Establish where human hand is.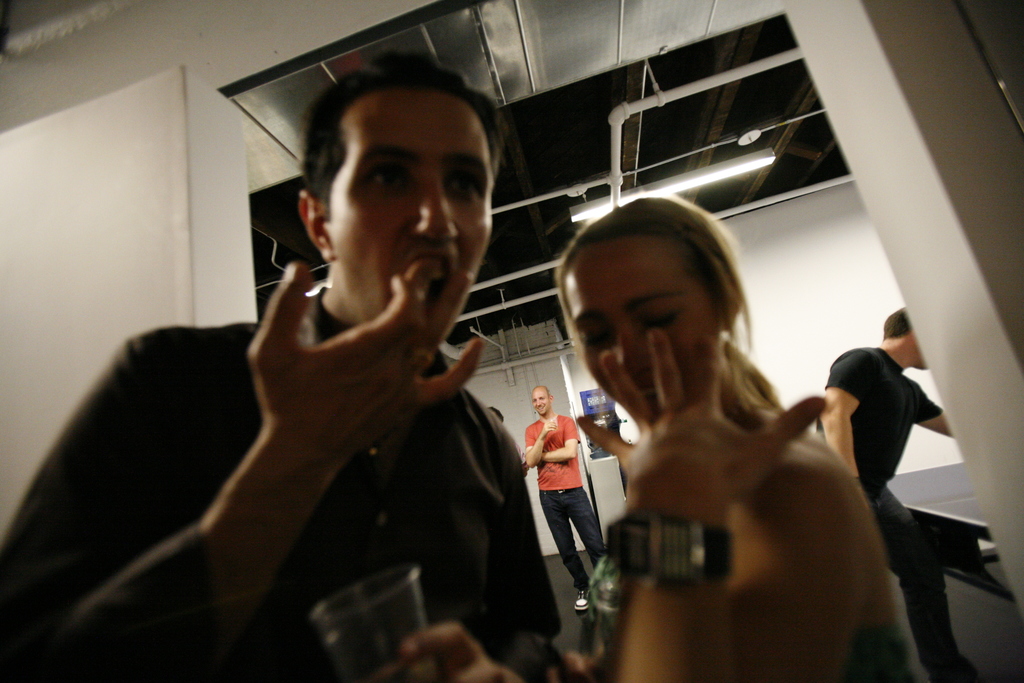
Established at [x1=523, y1=445, x2=534, y2=454].
